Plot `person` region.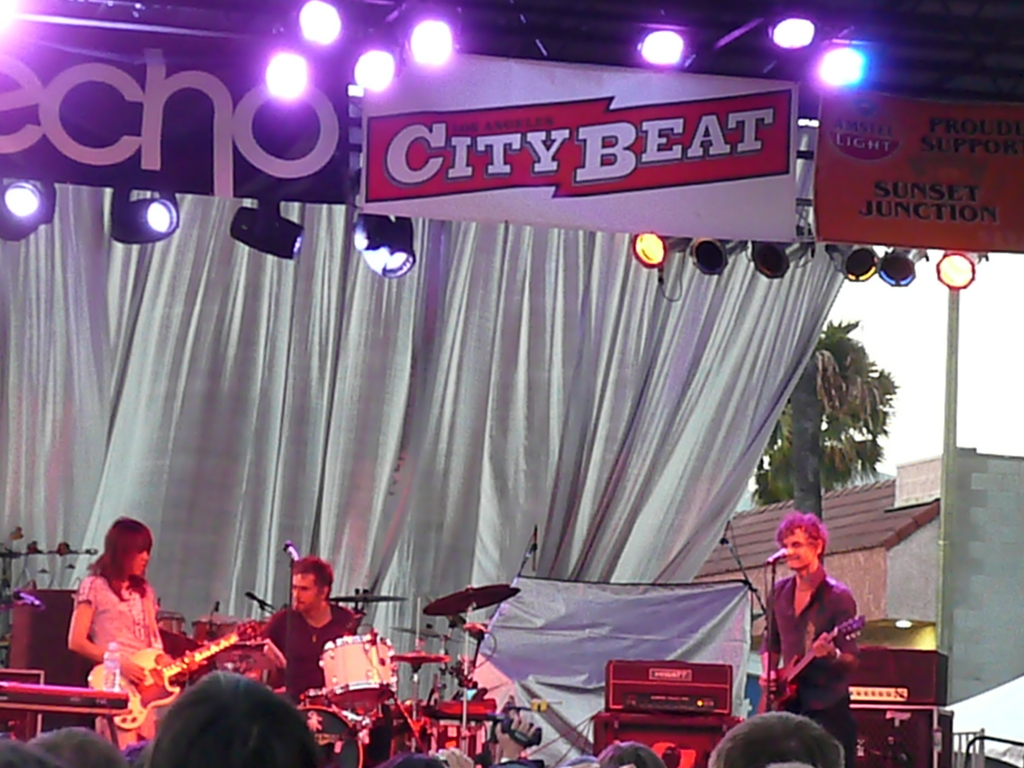
Plotted at <box>762,502,870,754</box>.
